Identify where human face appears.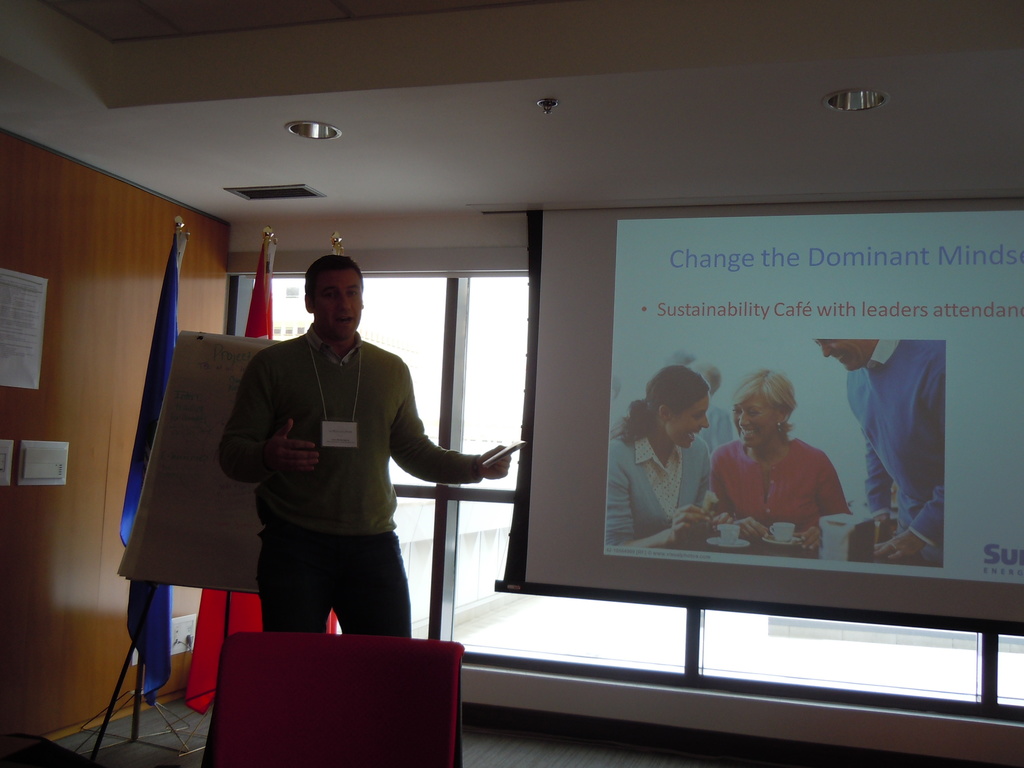
Appears at bbox=[311, 269, 362, 337].
